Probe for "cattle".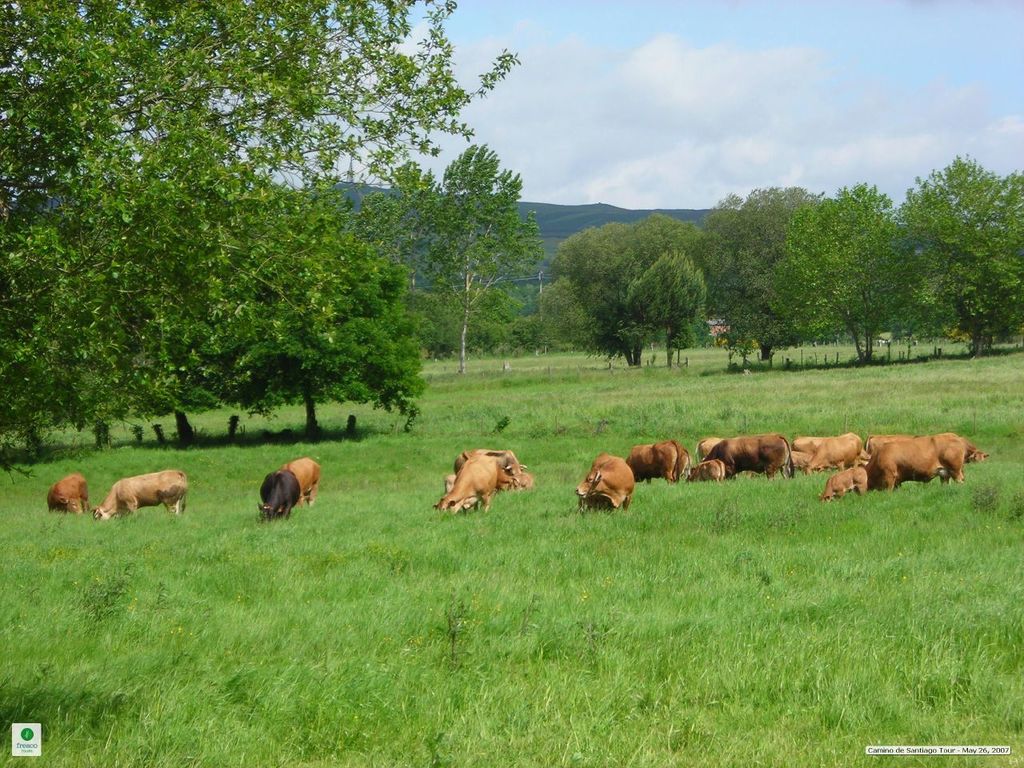
Probe result: [860, 430, 914, 462].
